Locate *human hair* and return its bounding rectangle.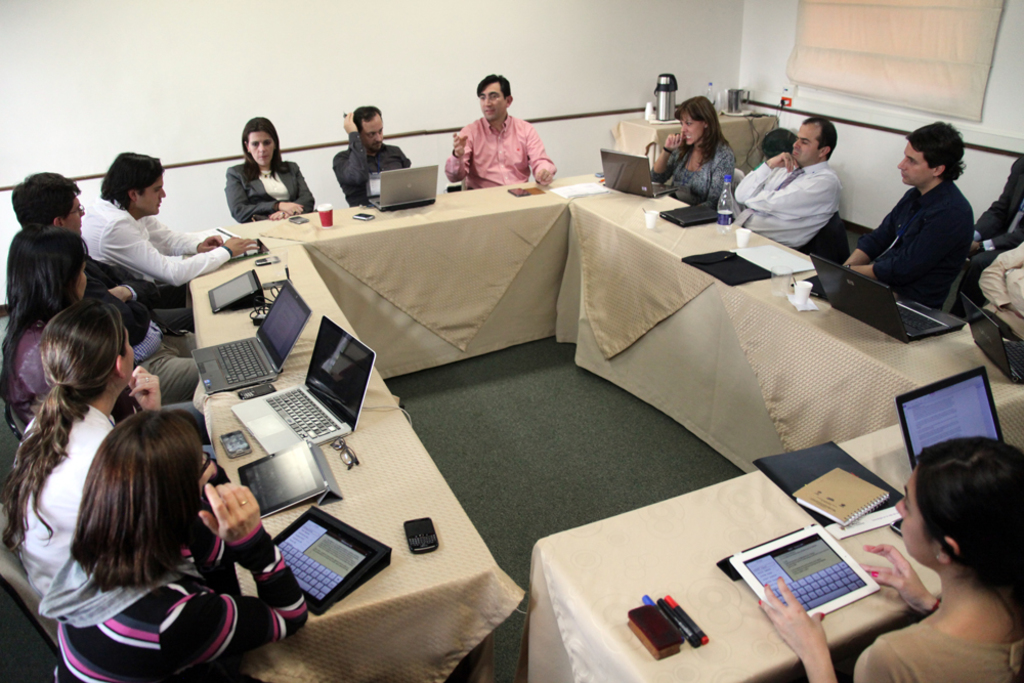
<region>674, 96, 730, 167</region>.
